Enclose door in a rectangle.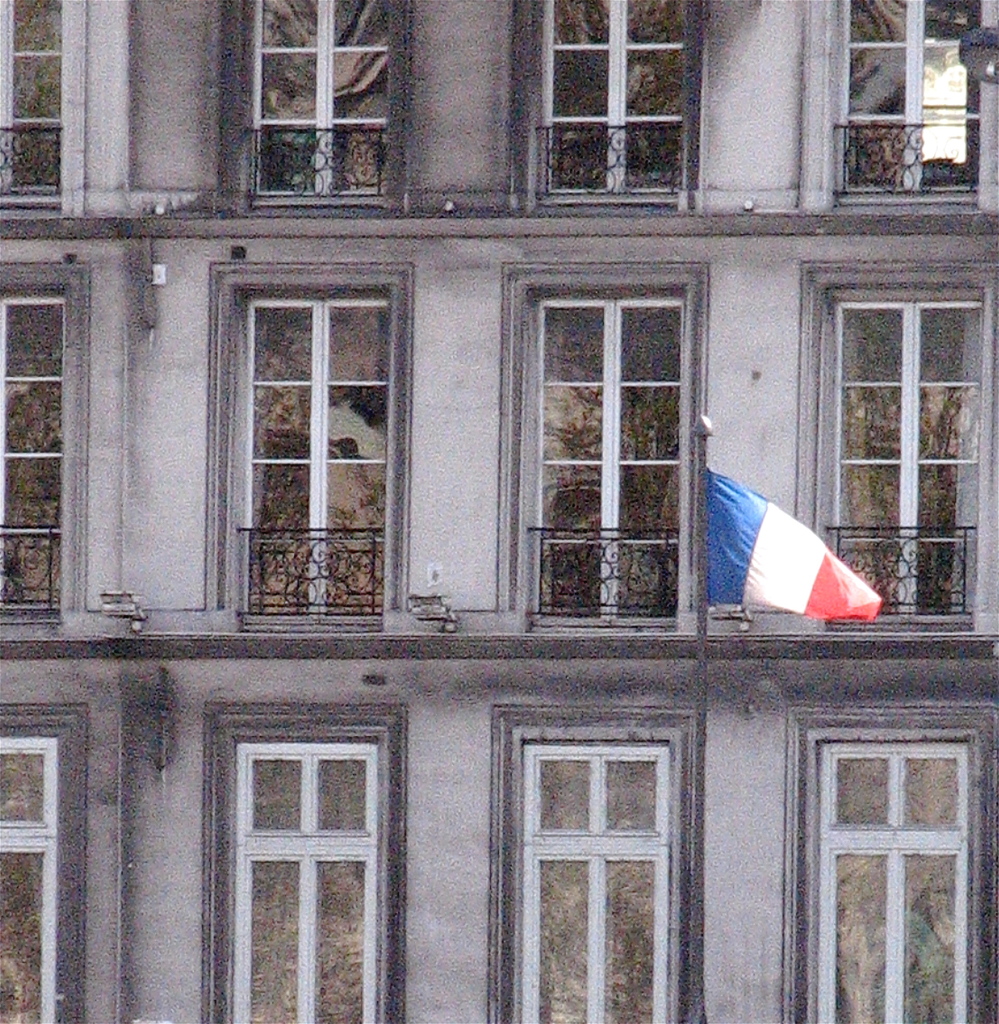
[x1=845, y1=0, x2=978, y2=198].
